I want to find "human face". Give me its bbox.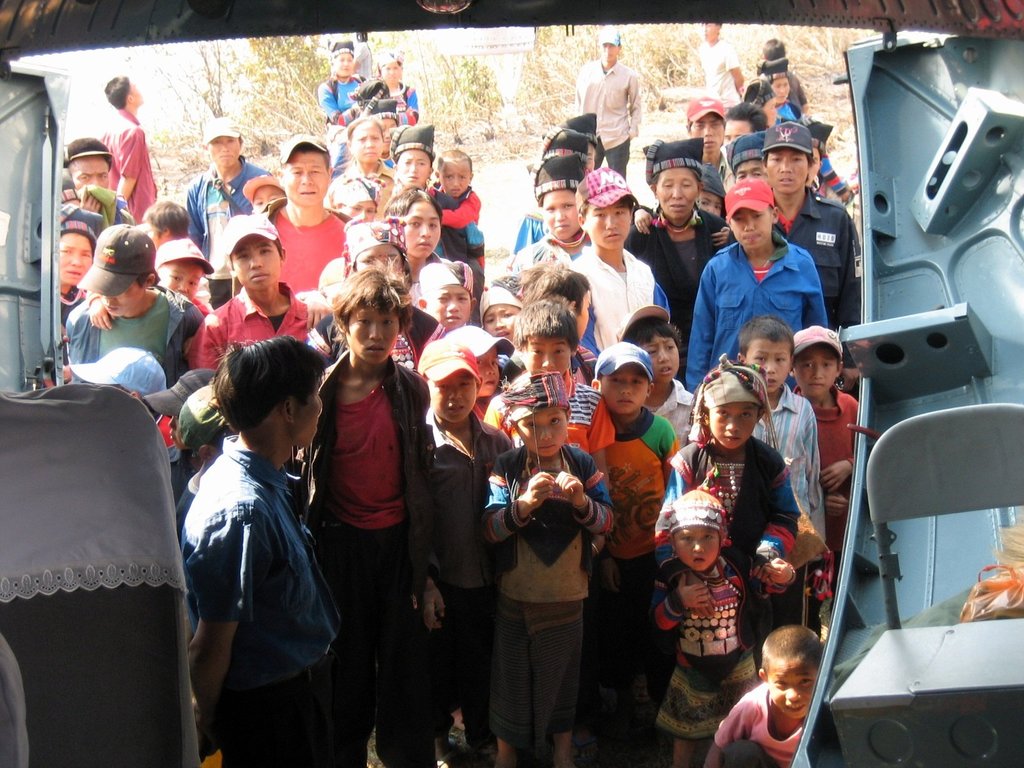
[742, 337, 793, 390].
